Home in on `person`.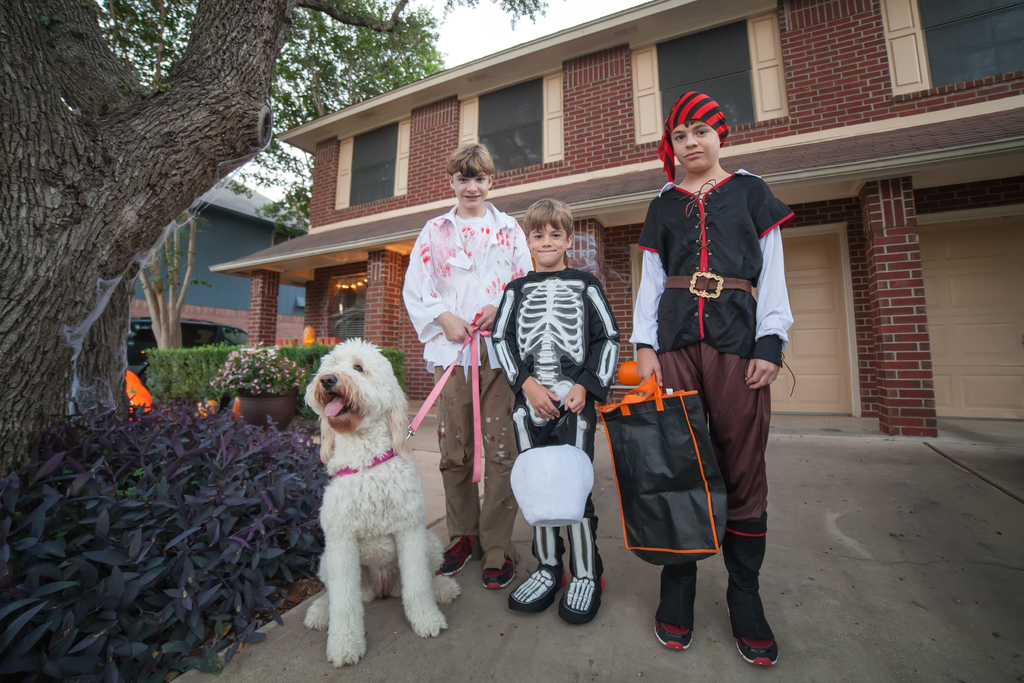
Homed in at {"x1": 628, "y1": 103, "x2": 799, "y2": 643}.
